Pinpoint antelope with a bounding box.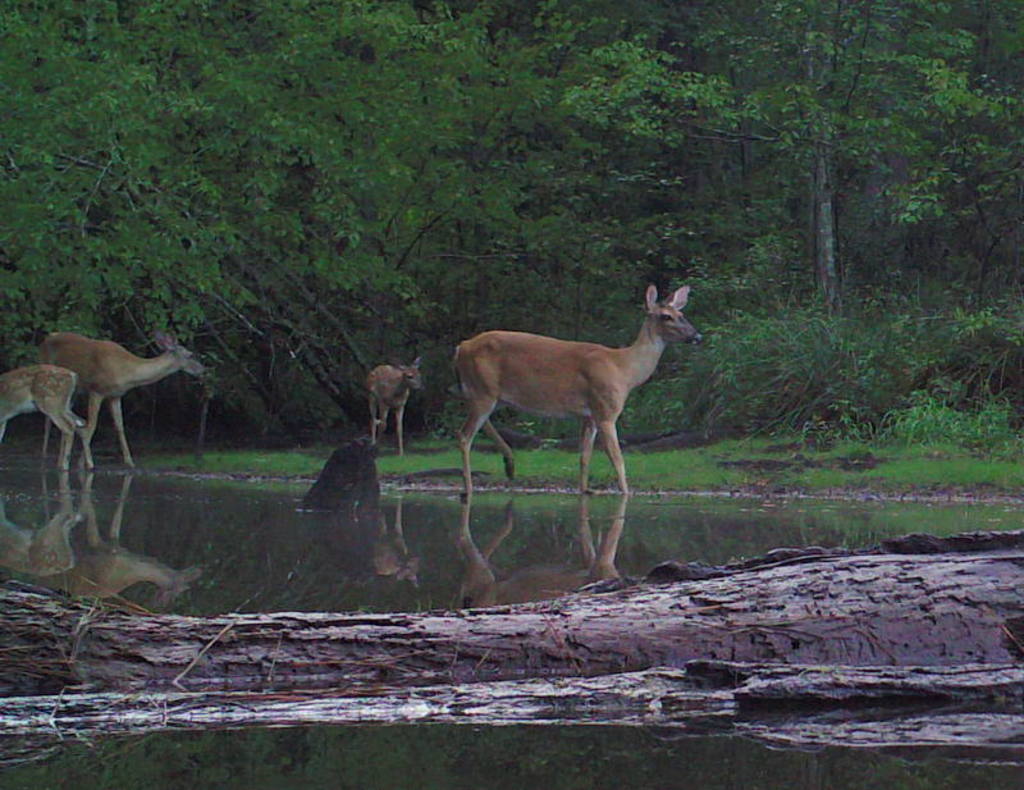
BBox(456, 282, 694, 494).
